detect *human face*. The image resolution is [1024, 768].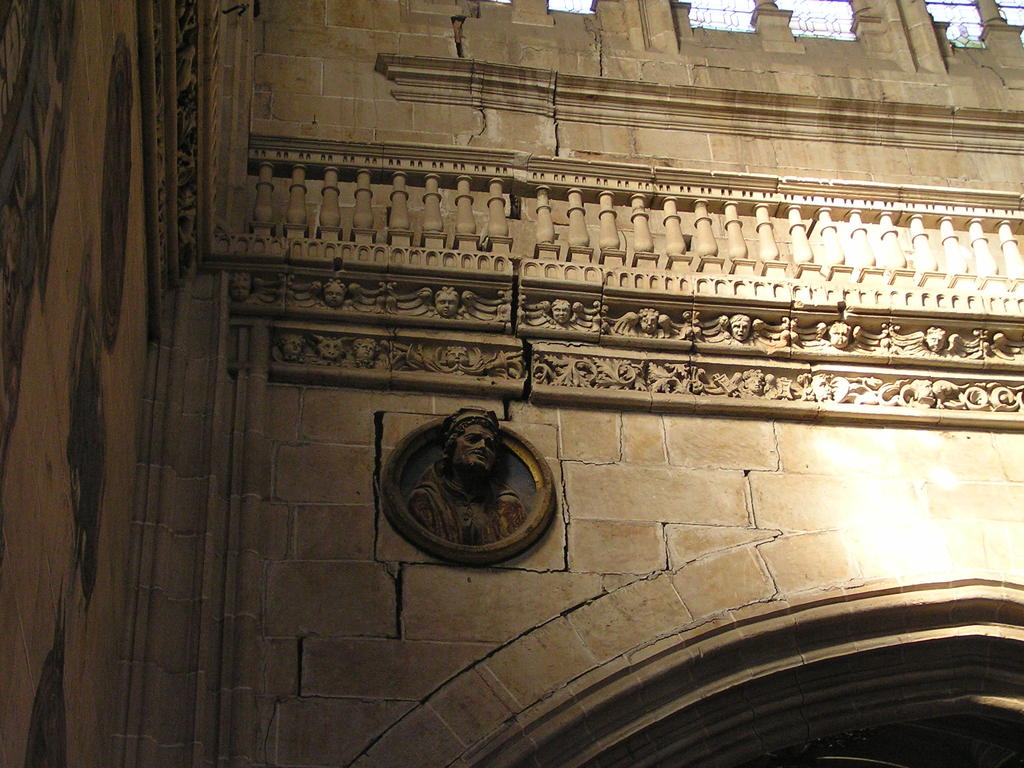
[452,428,493,471].
